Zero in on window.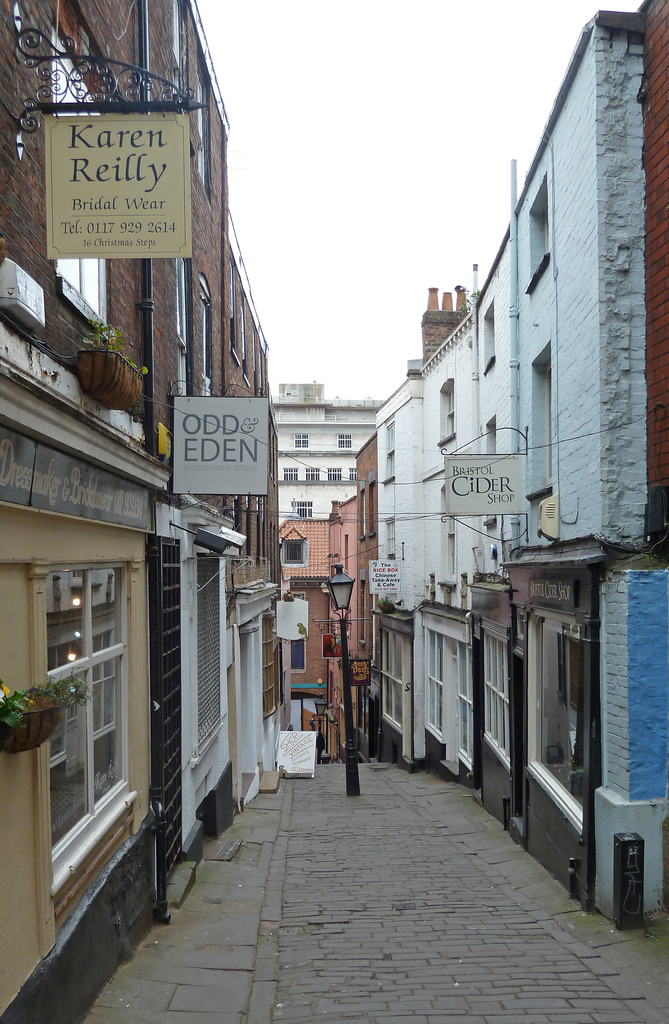
Zeroed in: <box>52,29,114,325</box>.
